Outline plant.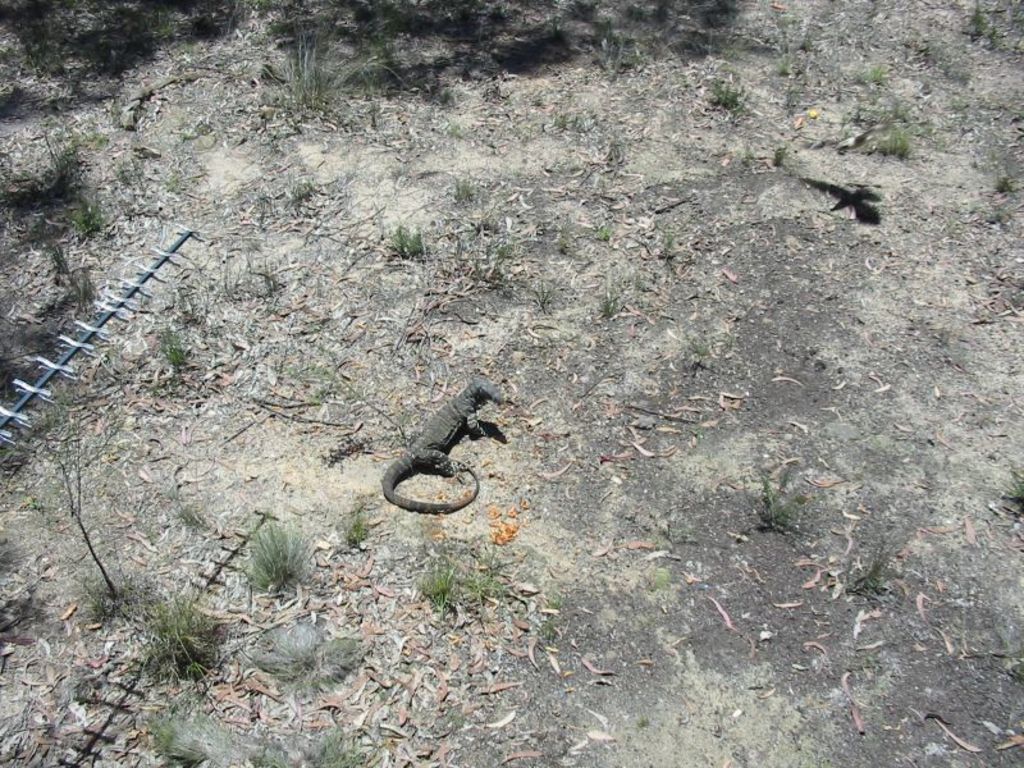
Outline: bbox=(340, 508, 372, 549).
